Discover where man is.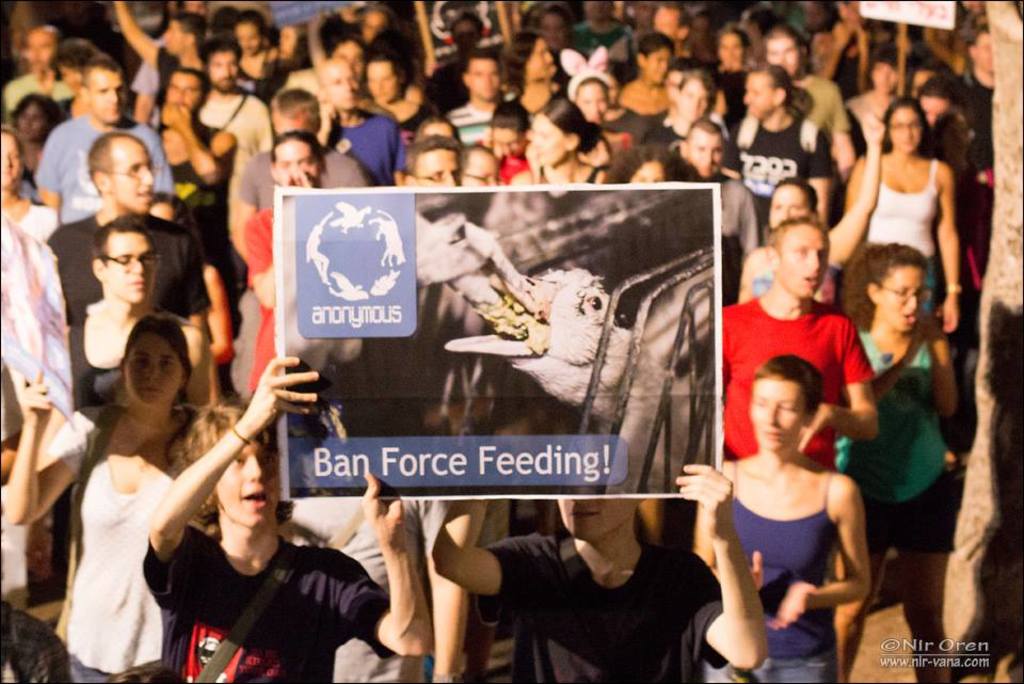
Discovered at 762/31/852/176.
